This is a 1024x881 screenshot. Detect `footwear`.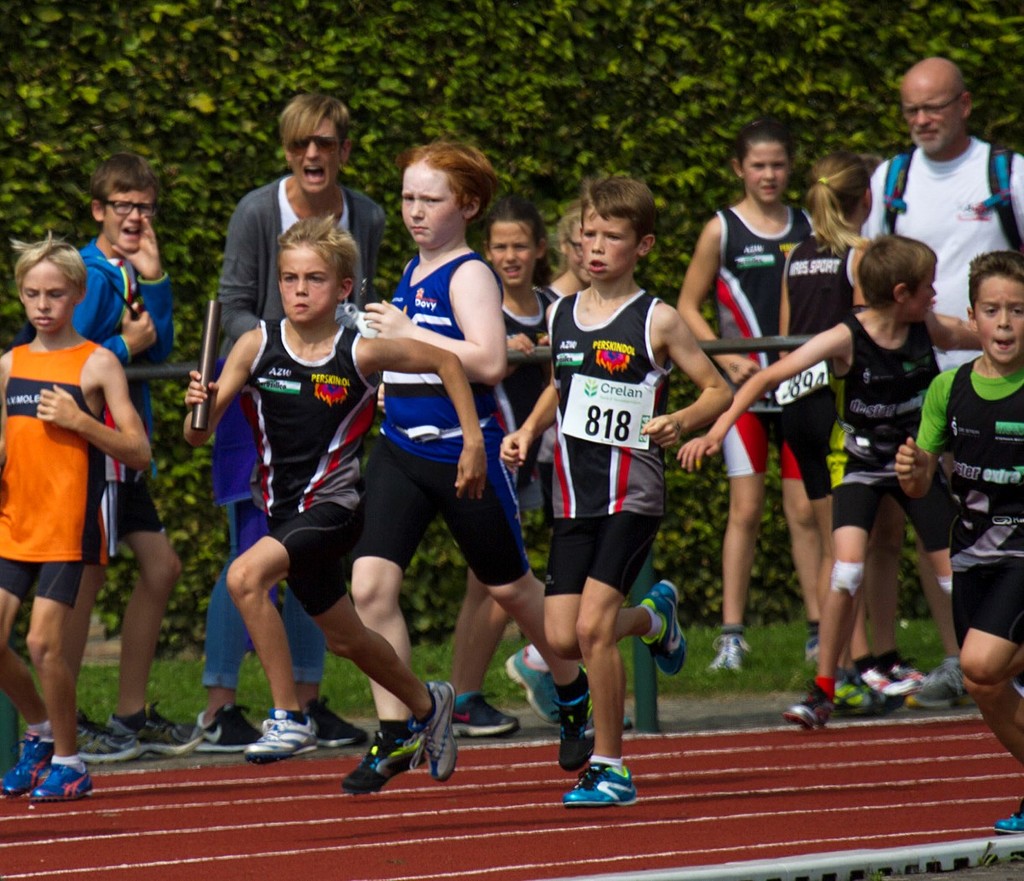
region(561, 759, 639, 812).
